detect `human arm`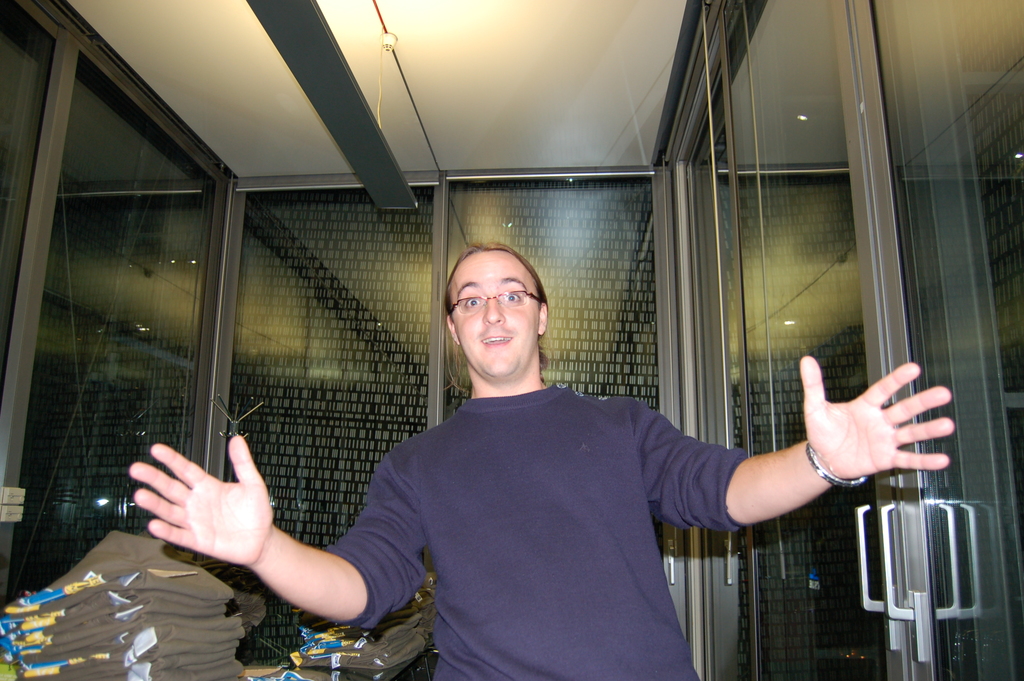
x1=147 y1=427 x2=468 y2=644
